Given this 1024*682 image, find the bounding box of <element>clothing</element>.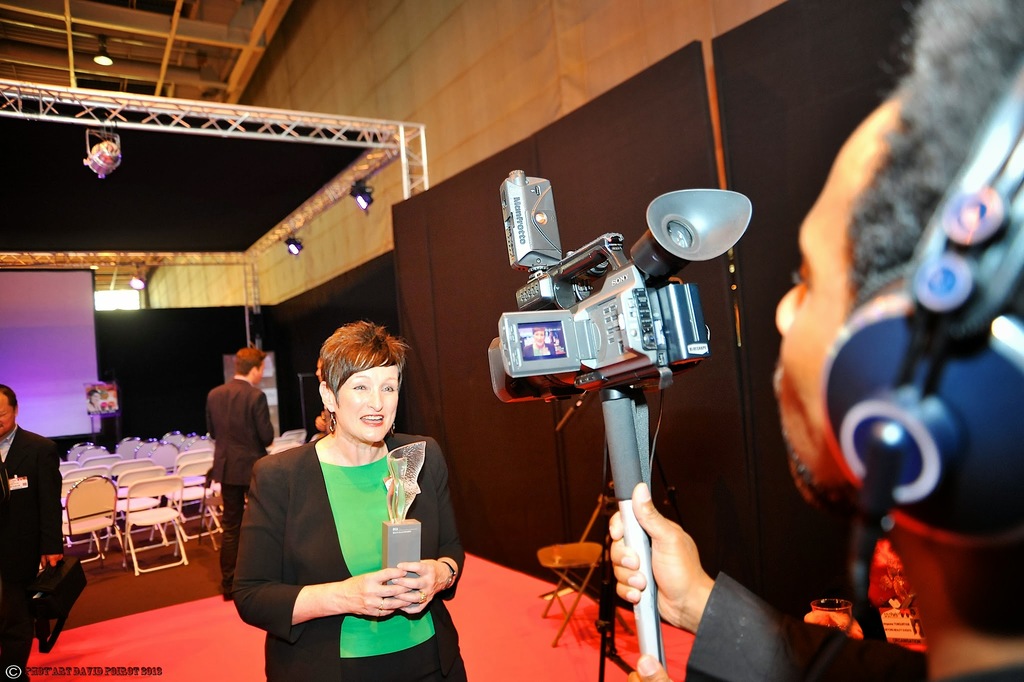
(679,566,1016,681).
